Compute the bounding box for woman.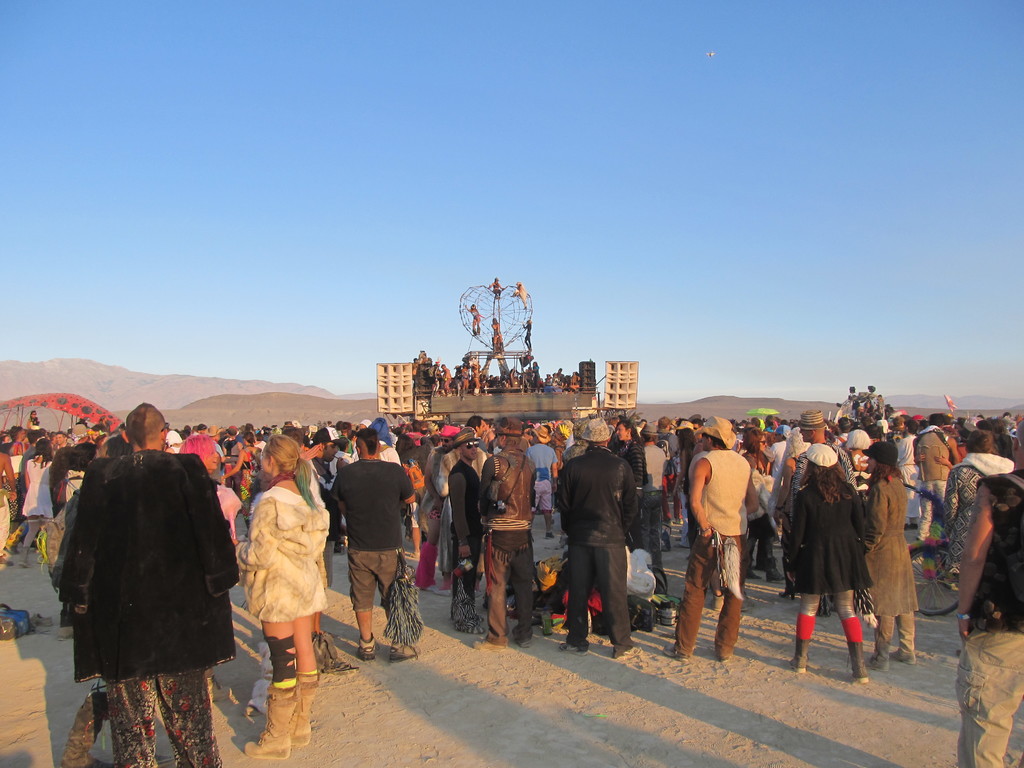
select_region(671, 426, 698, 548).
